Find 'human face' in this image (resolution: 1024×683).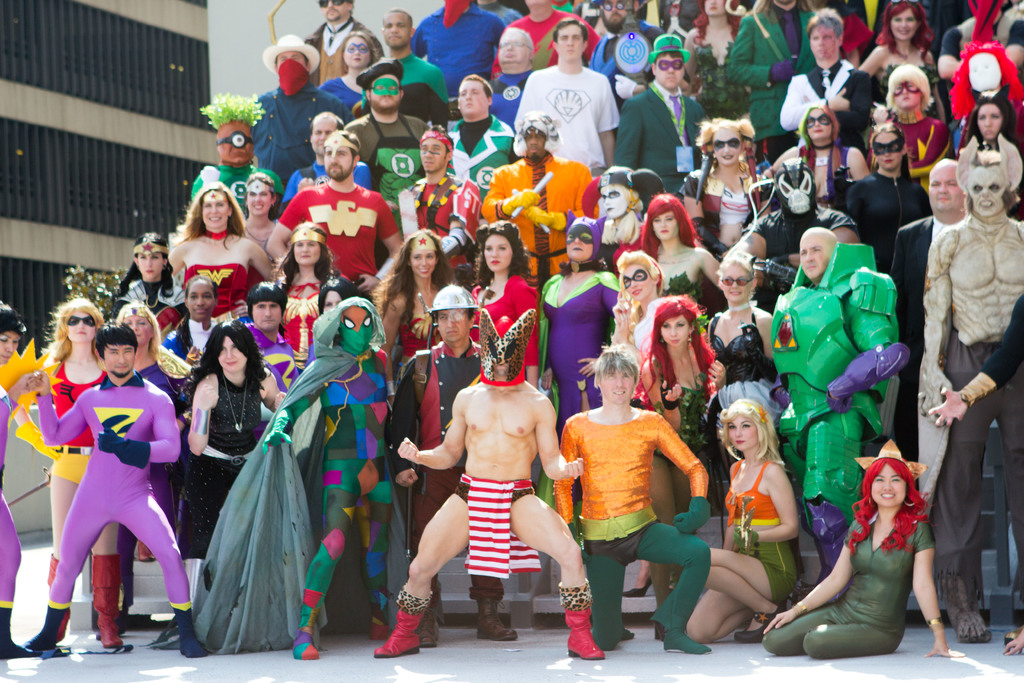
202, 190, 229, 228.
